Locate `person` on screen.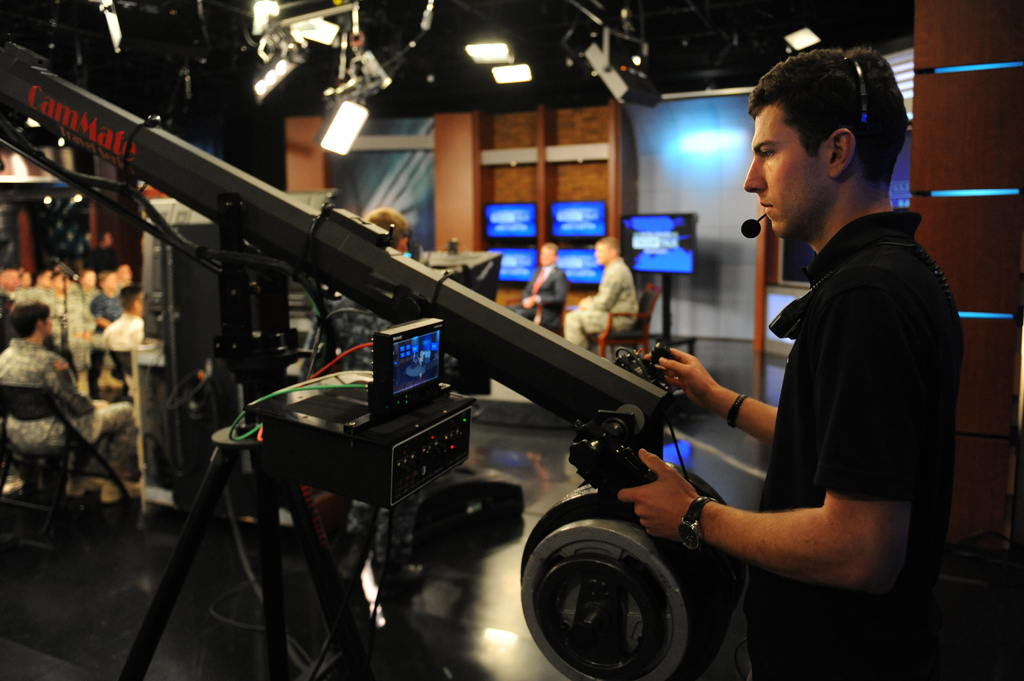
On screen at BBox(326, 204, 431, 602).
